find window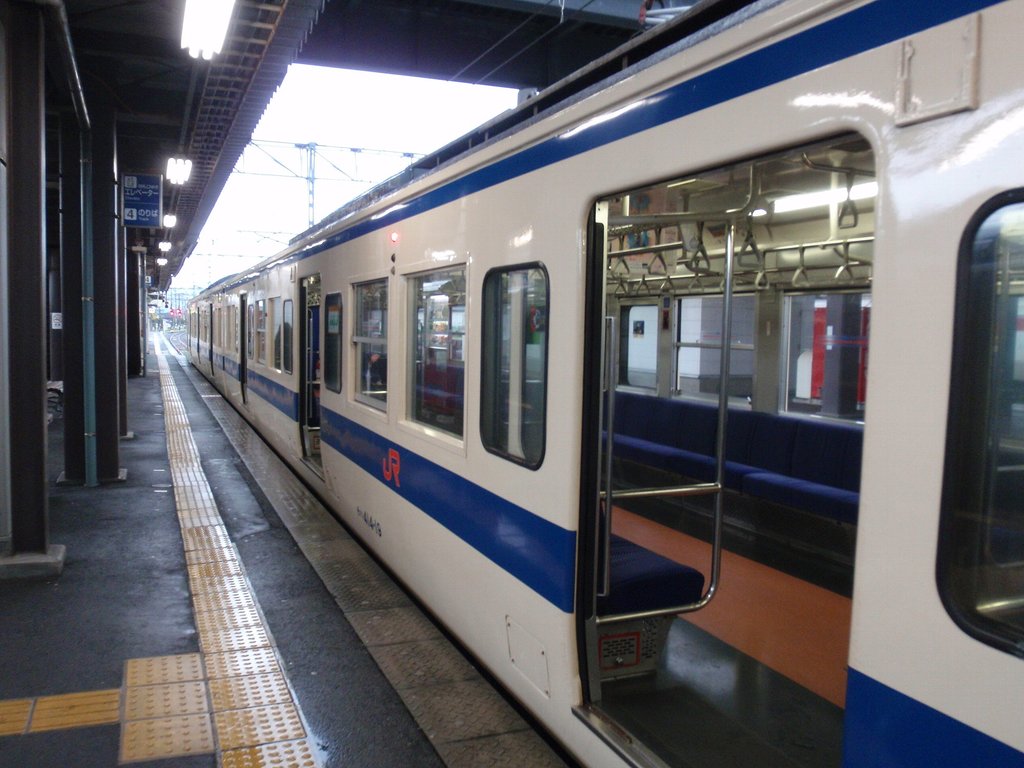
474:262:550:465
